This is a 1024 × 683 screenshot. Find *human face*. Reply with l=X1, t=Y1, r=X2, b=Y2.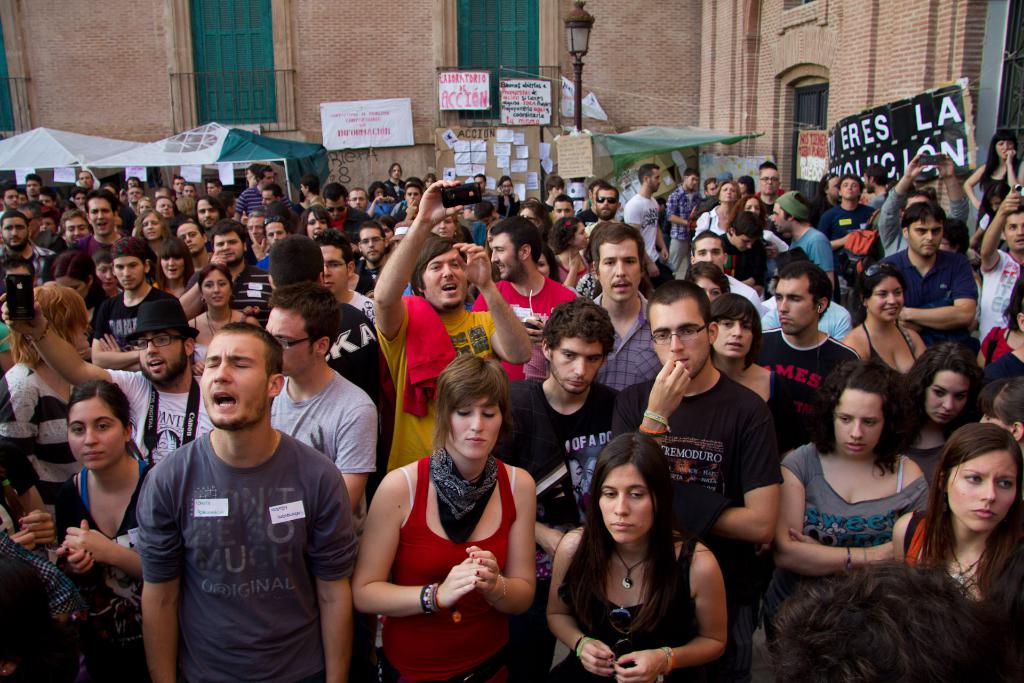
l=599, t=242, r=639, b=302.
